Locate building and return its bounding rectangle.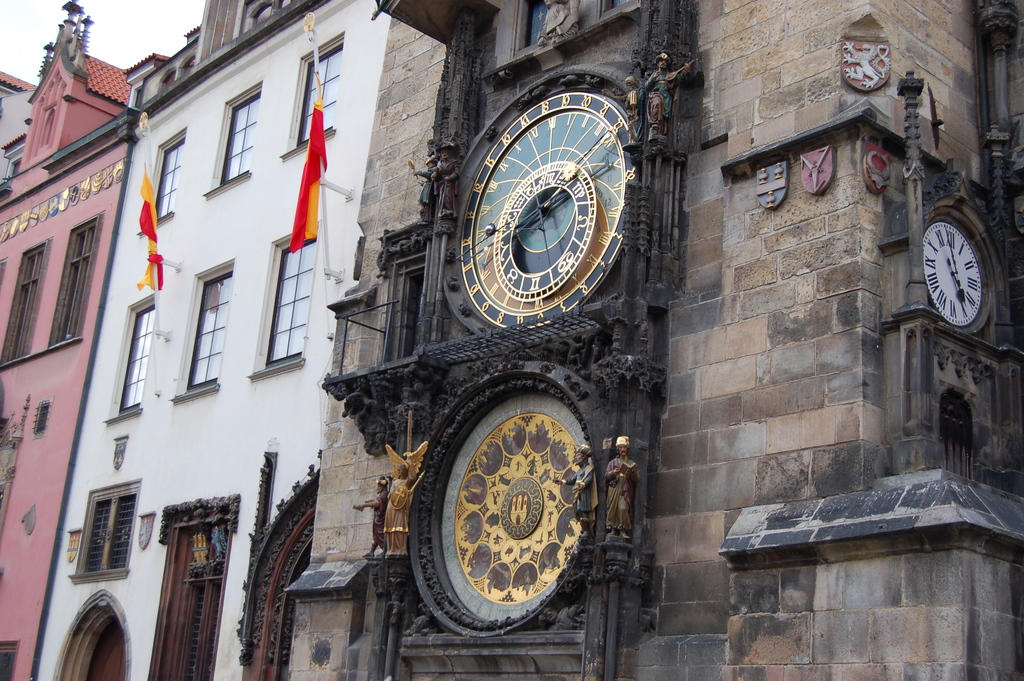
l=34, t=0, r=395, b=680.
